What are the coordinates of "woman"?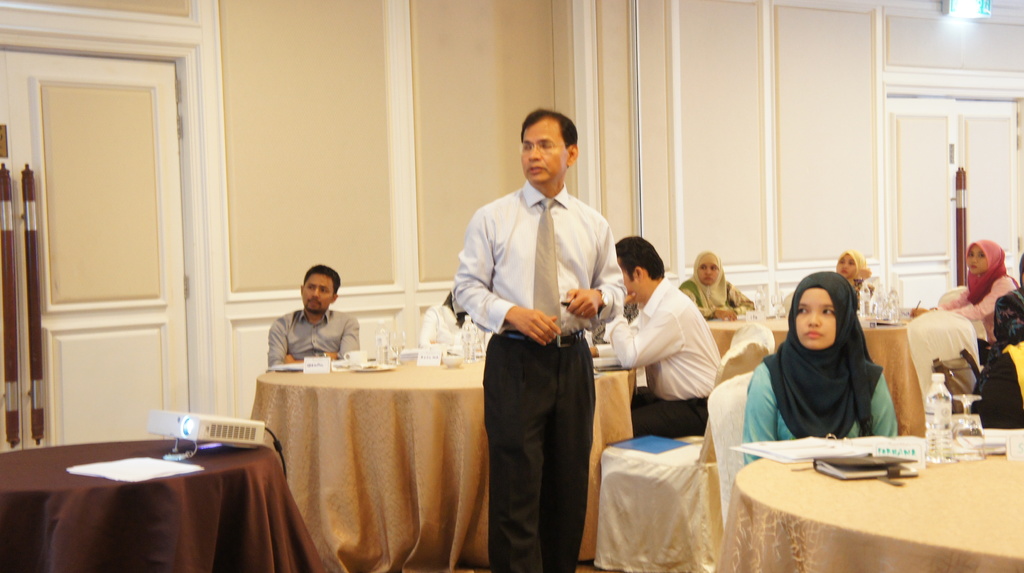
x1=972 y1=275 x2=1023 y2=423.
